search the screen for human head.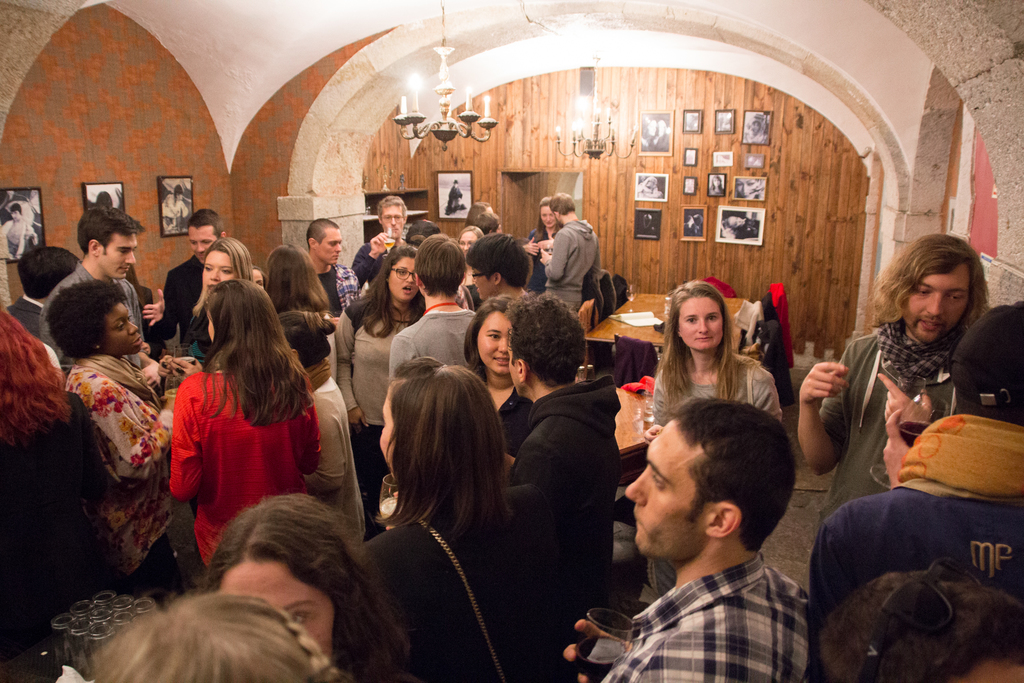
Found at locate(266, 245, 320, 288).
